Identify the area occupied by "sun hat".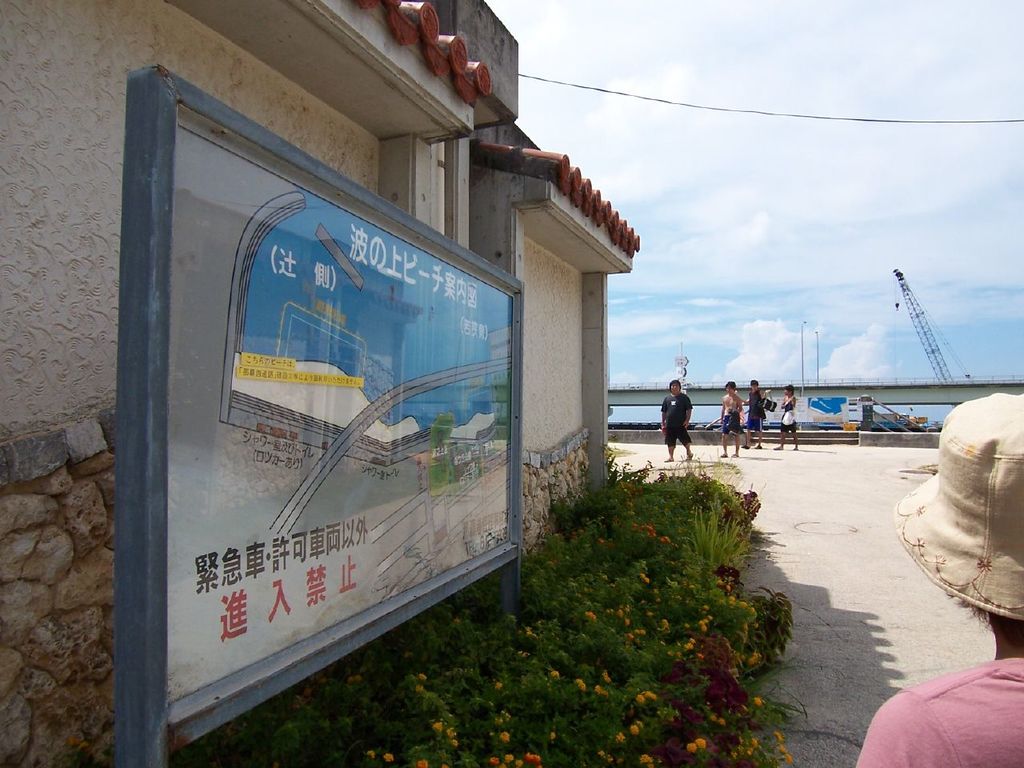
Area: <region>897, 391, 1020, 619</region>.
